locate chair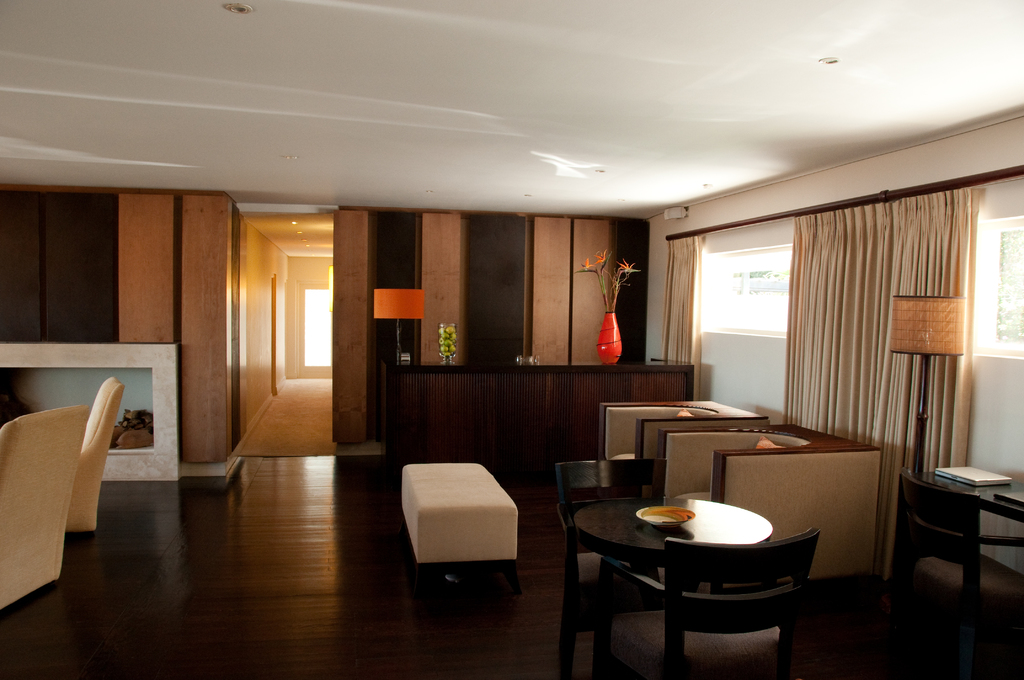
x1=666, y1=524, x2=822, y2=679
